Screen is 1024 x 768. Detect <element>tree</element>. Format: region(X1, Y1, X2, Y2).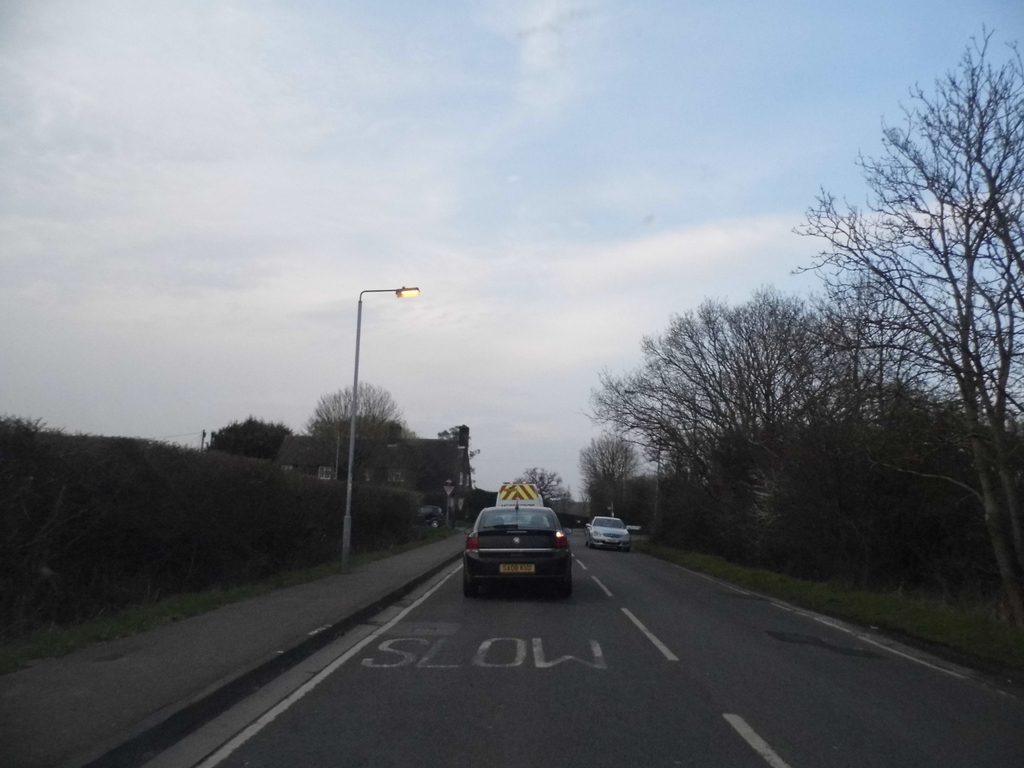
region(801, 51, 1002, 531).
